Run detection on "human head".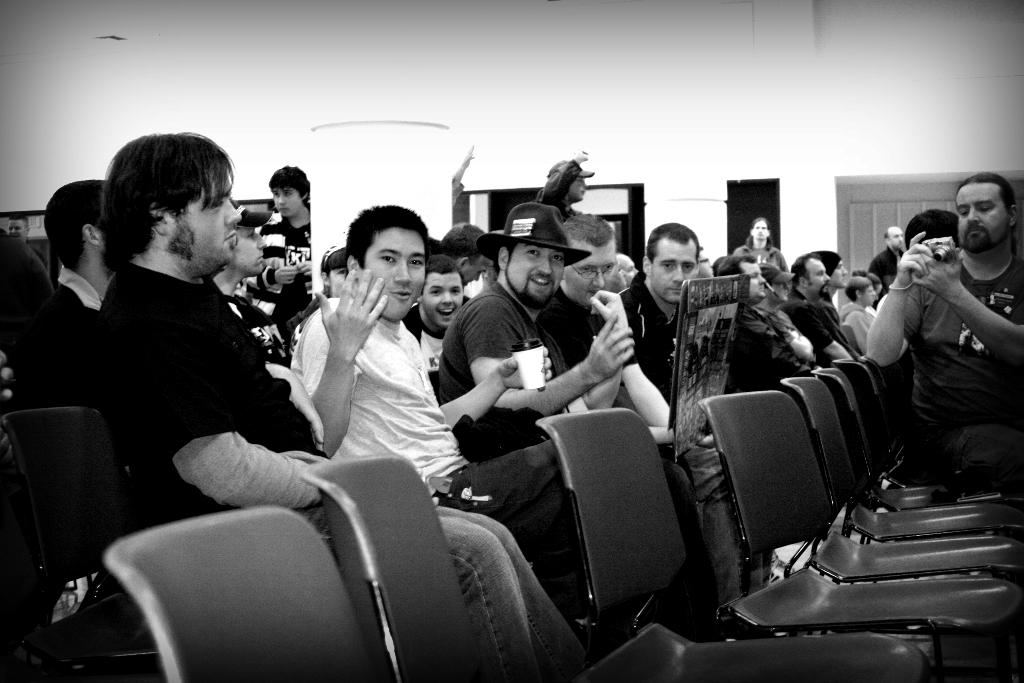
Result: select_region(416, 256, 463, 319).
